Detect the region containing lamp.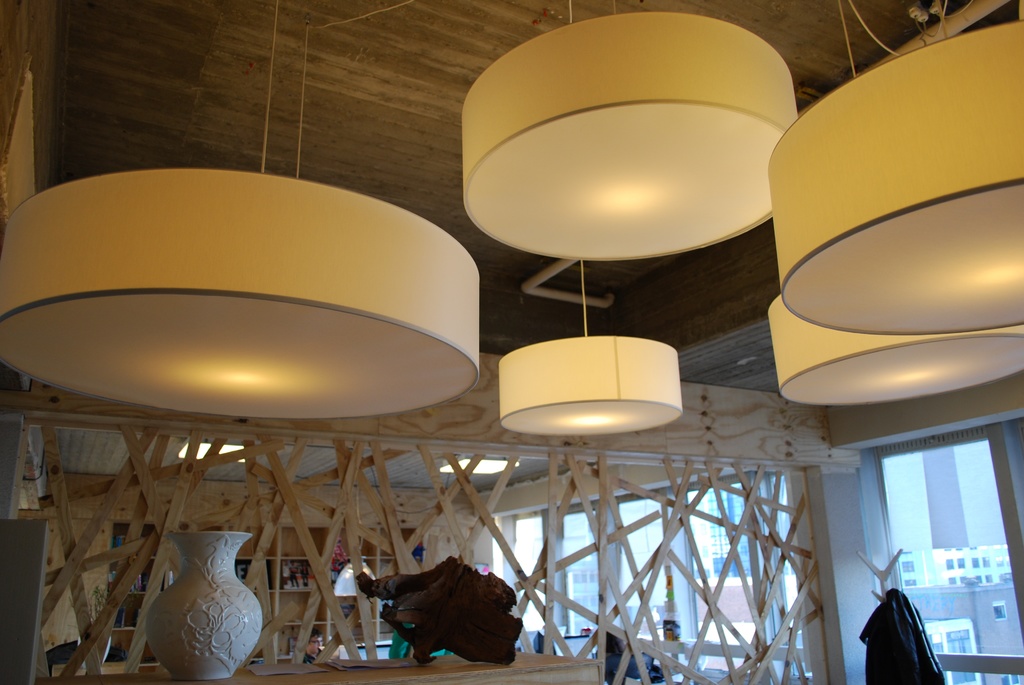
detection(0, 0, 479, 414).
